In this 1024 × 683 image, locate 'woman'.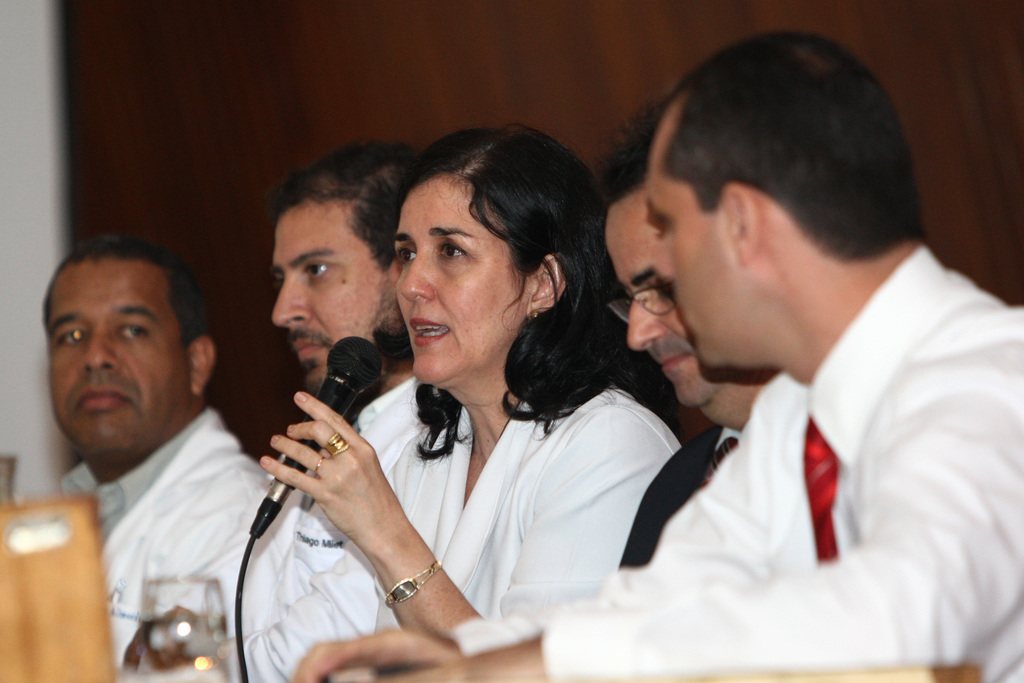
Bounding box: Rect(255, 144, 686, 664).
